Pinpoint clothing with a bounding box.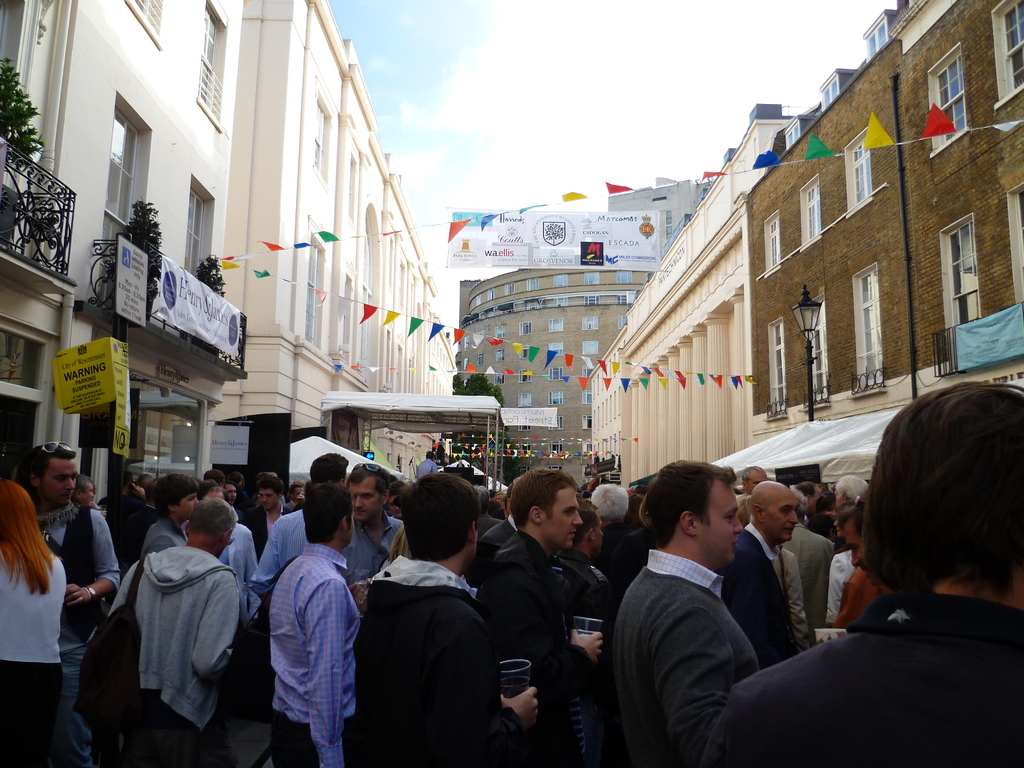
box=[106, 508, 243, 756].
